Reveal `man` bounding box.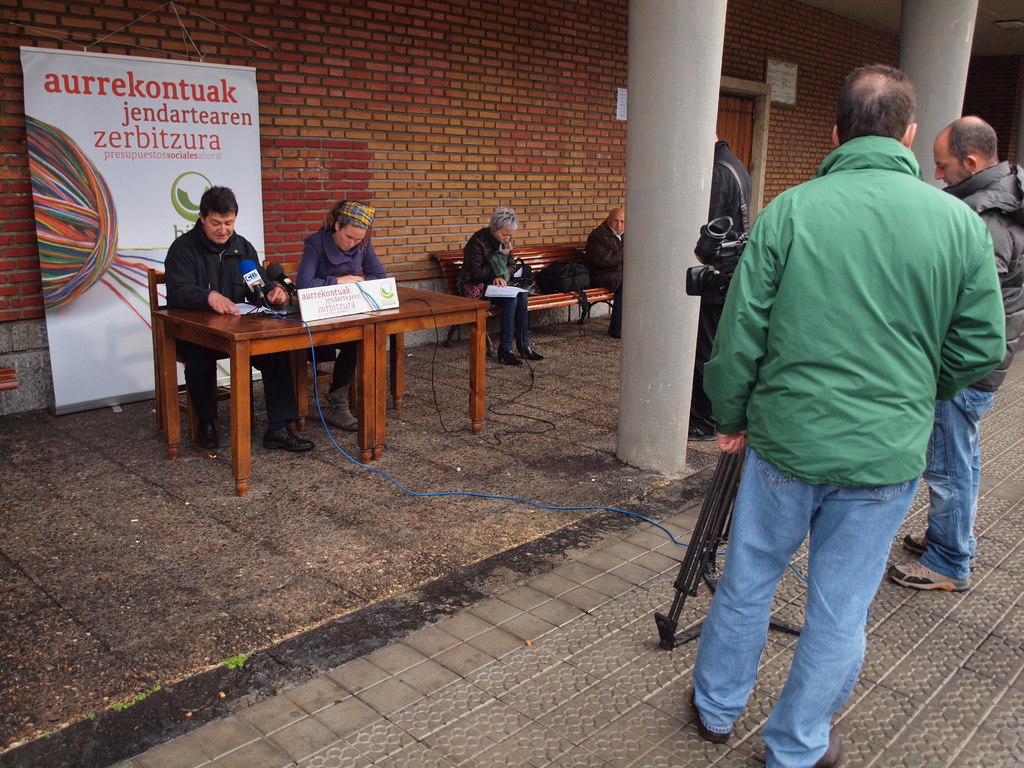
Revealed: (164, 176, 314, 452).
